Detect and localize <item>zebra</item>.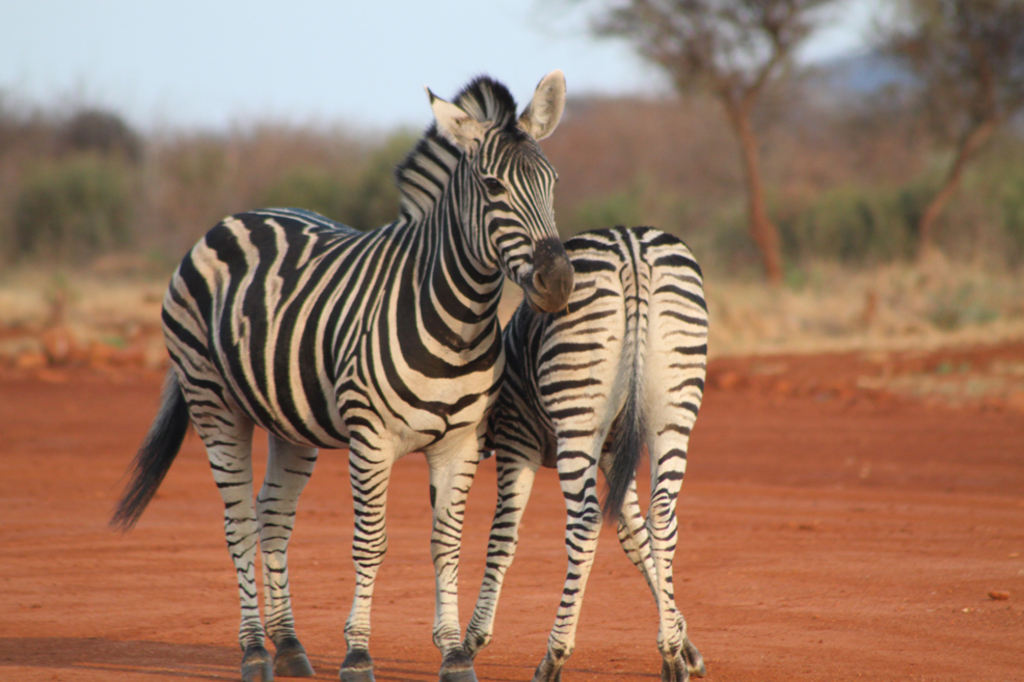
Localized at <bbox>104, 66, 578, 681</bbox>.
